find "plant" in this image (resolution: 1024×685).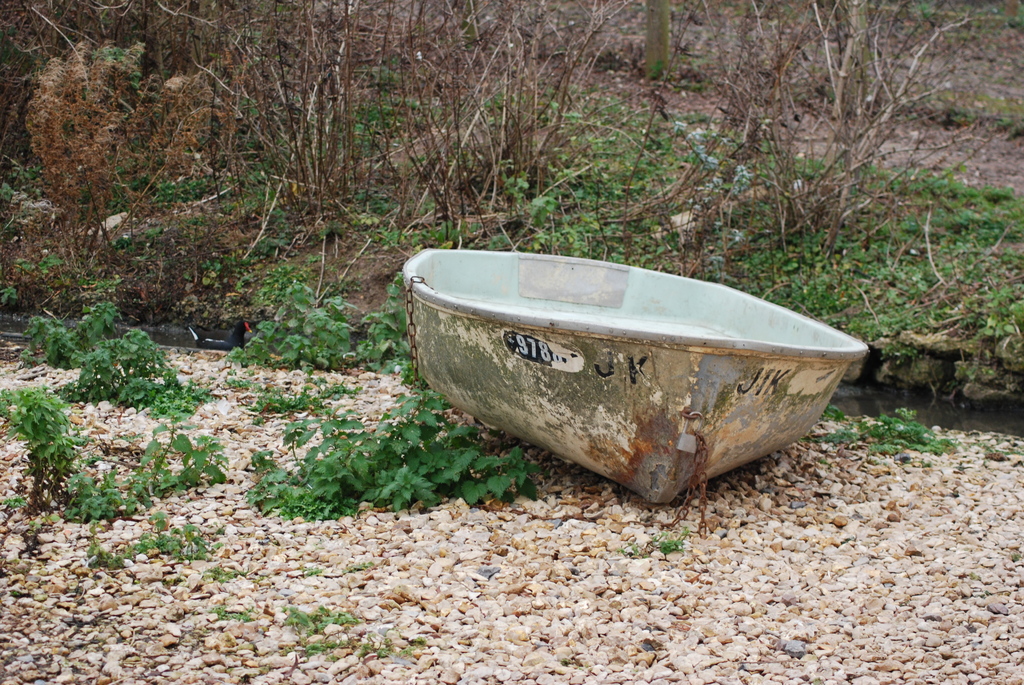
{"x1": 627, "y1": 526, "x2": 690, "y2": 569}.
